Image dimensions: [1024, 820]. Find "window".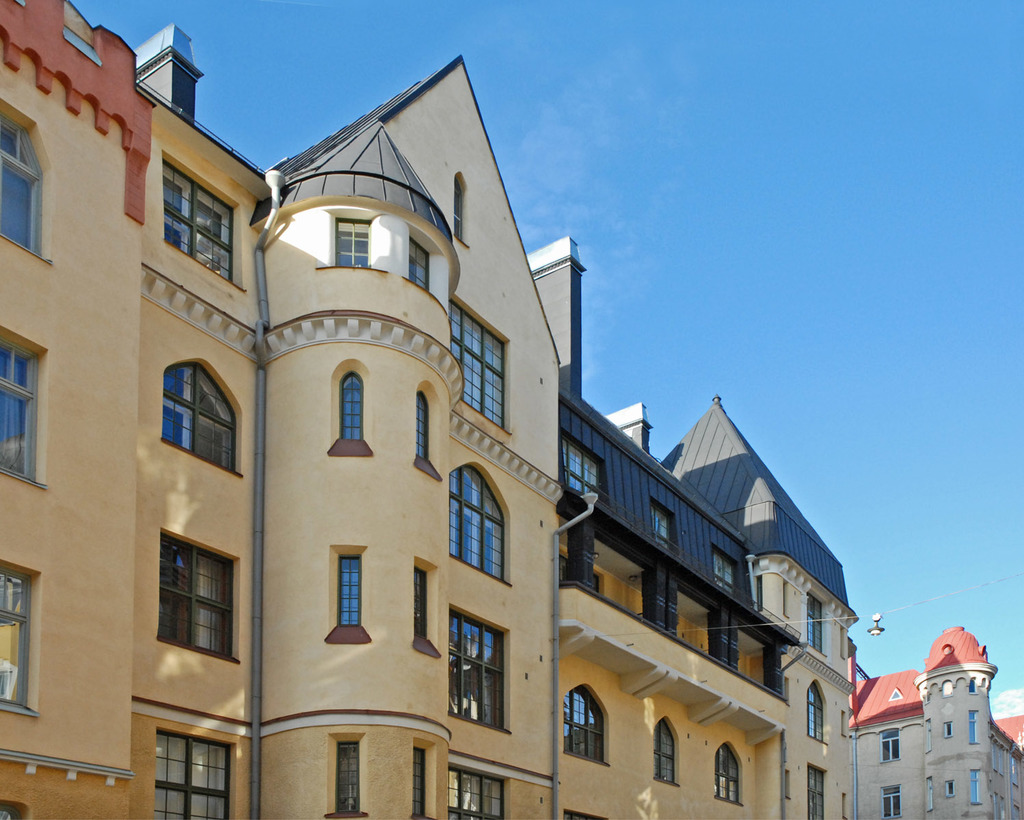
(x1=326, y1=555, x2=373, y2=644).
